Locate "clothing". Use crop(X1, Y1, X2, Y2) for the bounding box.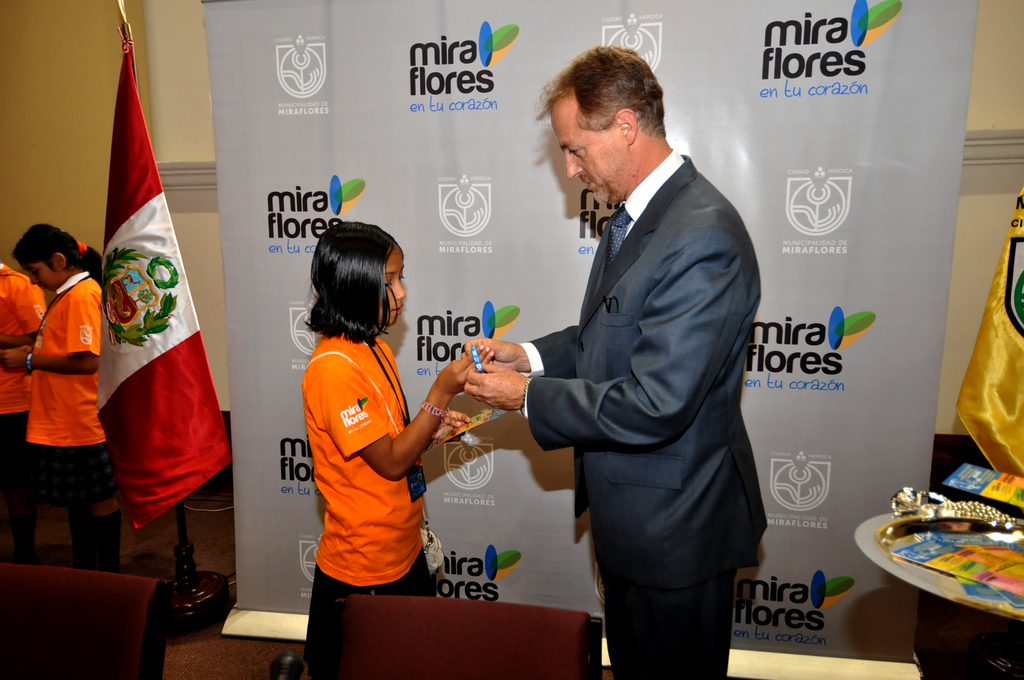
crop(521, 144, 764, 679).
